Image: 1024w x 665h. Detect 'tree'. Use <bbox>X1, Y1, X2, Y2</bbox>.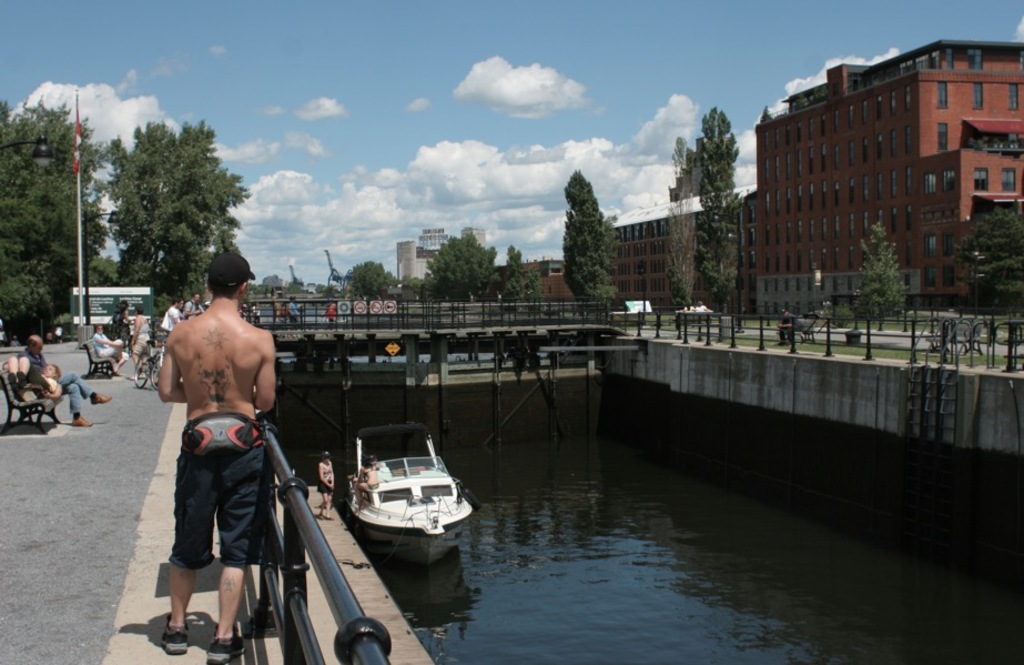
<bbox>0, 104, 112, 346</bbox>.
